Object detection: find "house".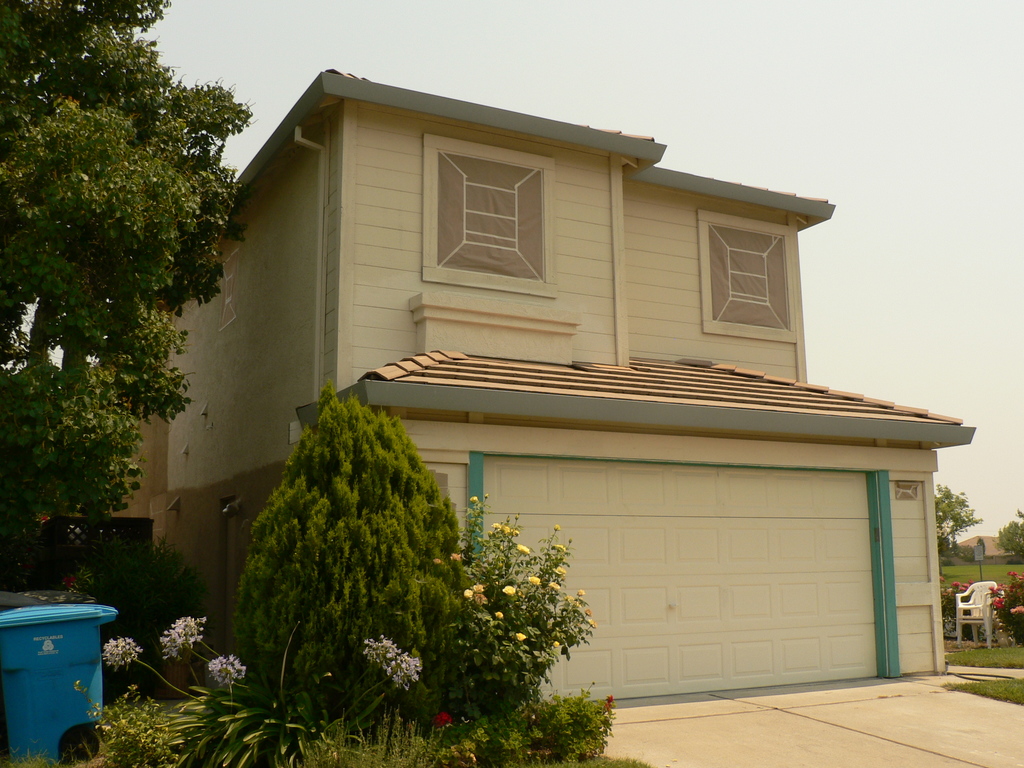
33 72 972 715.
